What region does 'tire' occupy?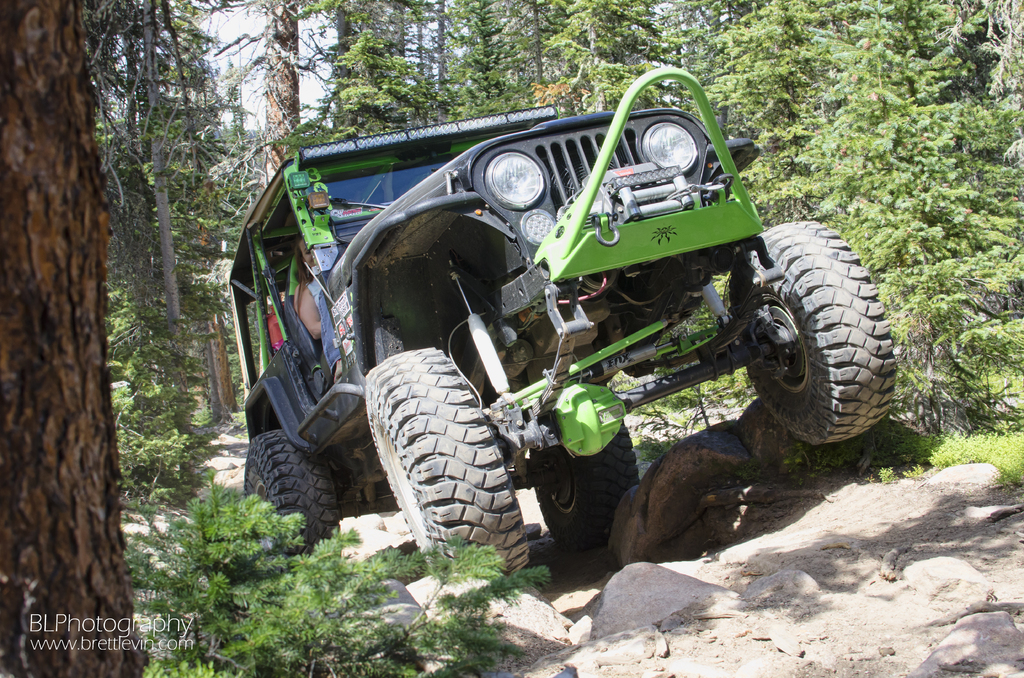
select_region(527, 412, 639, 586).
